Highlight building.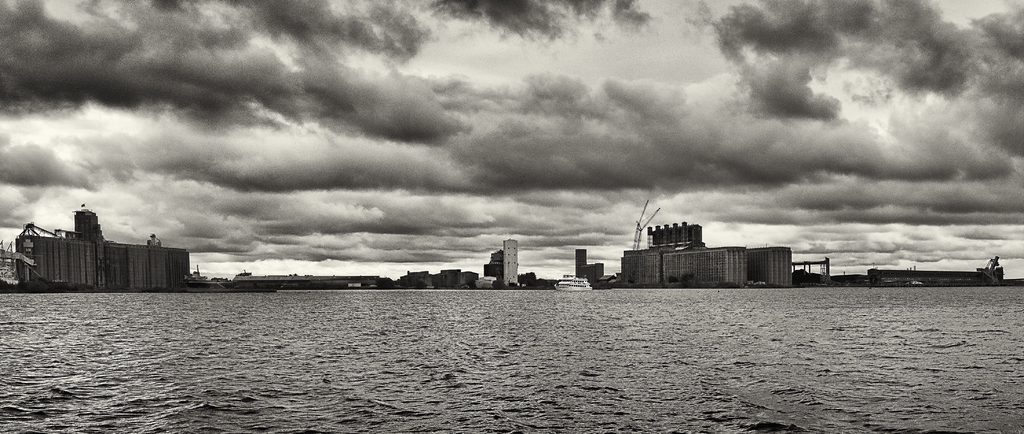
Highlighted region: (747, 247, 791, 287).
